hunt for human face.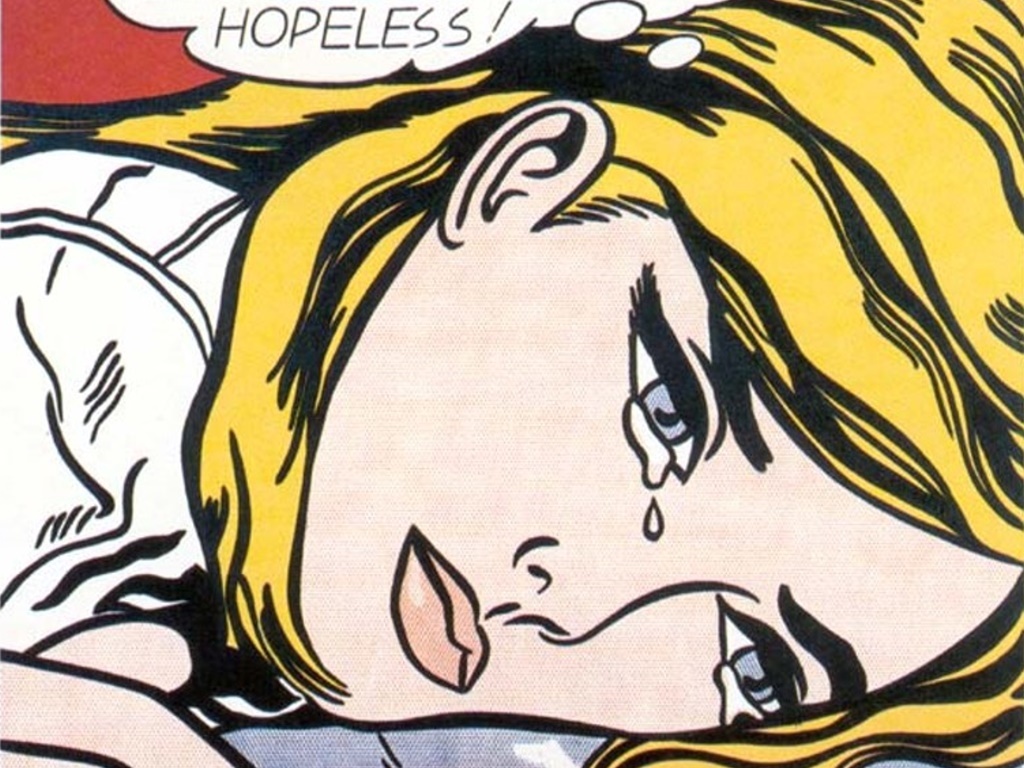
Hunted down at x1=277, y1=205, x2=1019, y2=742.
